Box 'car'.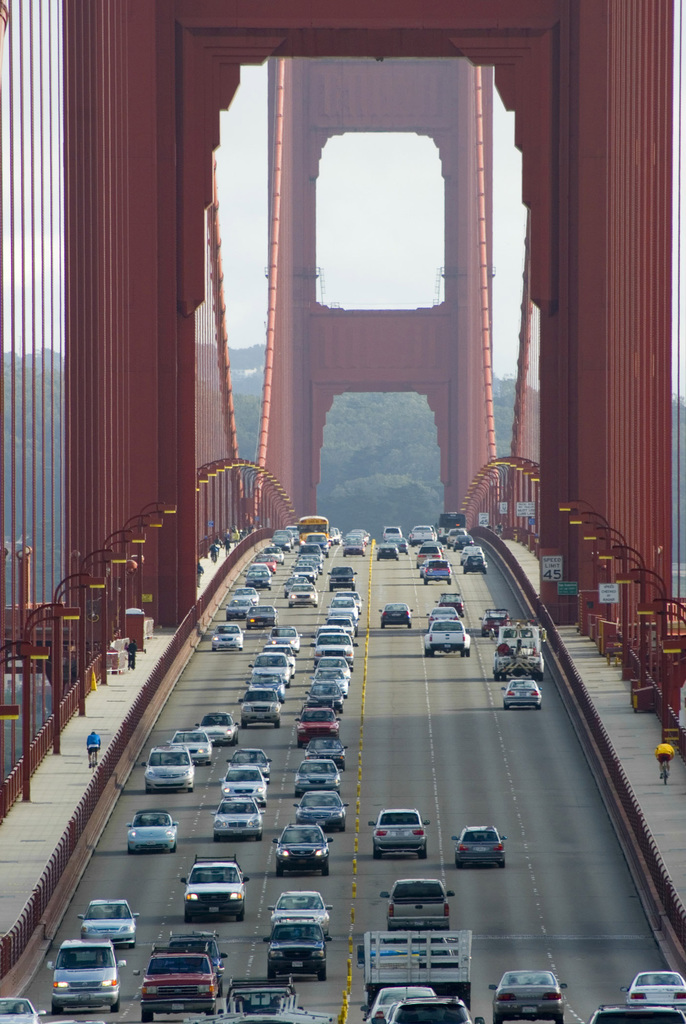
bbox(378, 541, 402, 566).
